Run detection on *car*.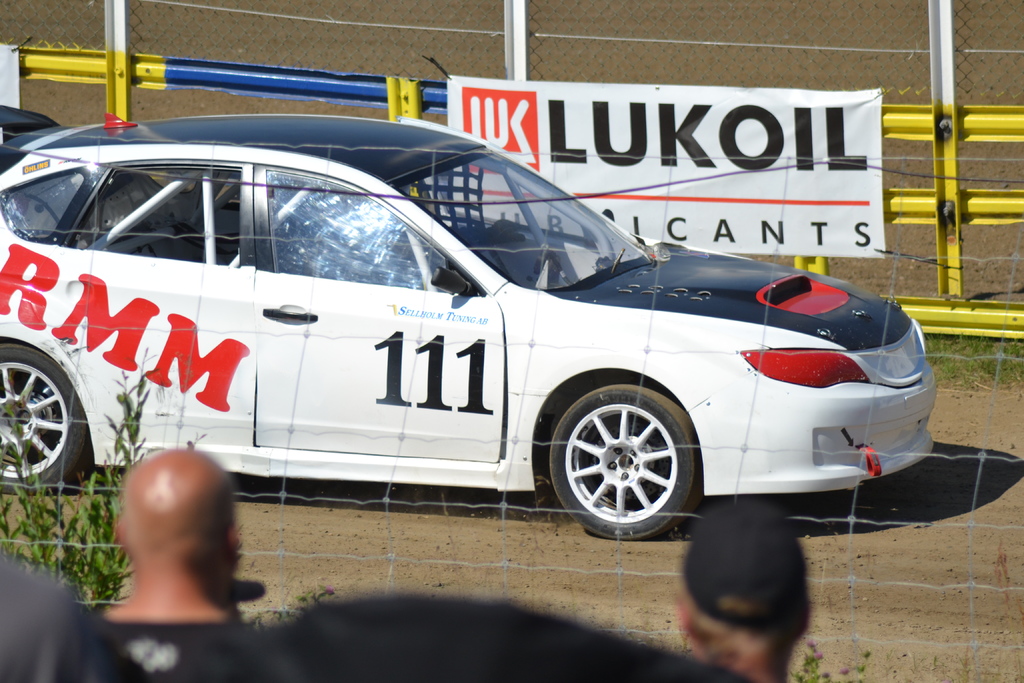
Result: locate(24, 126, 899, 555).
